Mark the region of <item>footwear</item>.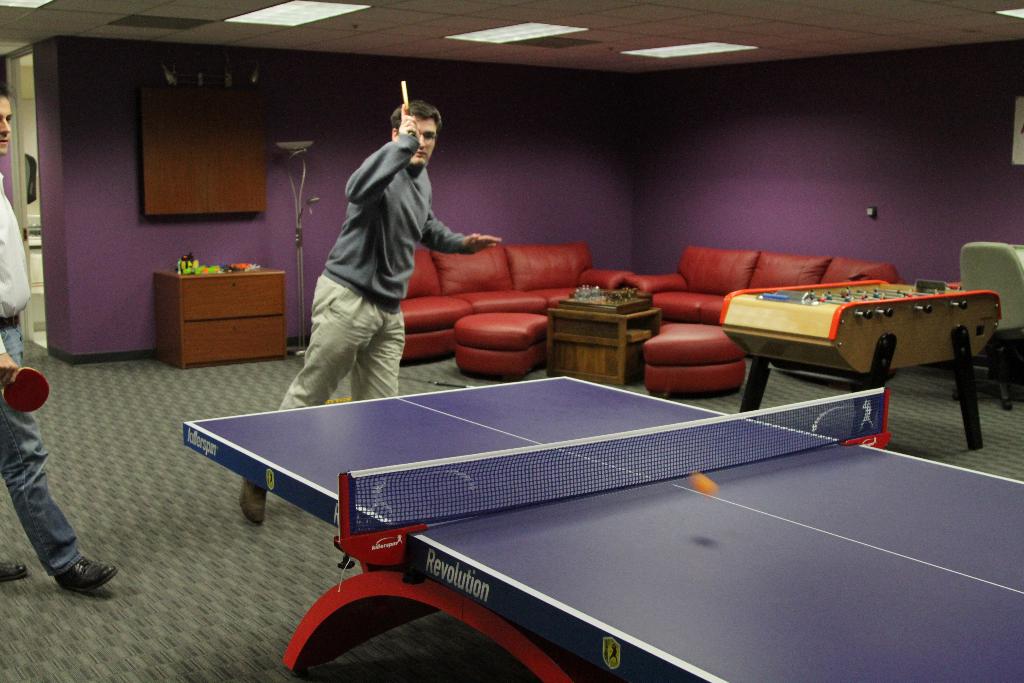
Region: 244:482:271:523.
